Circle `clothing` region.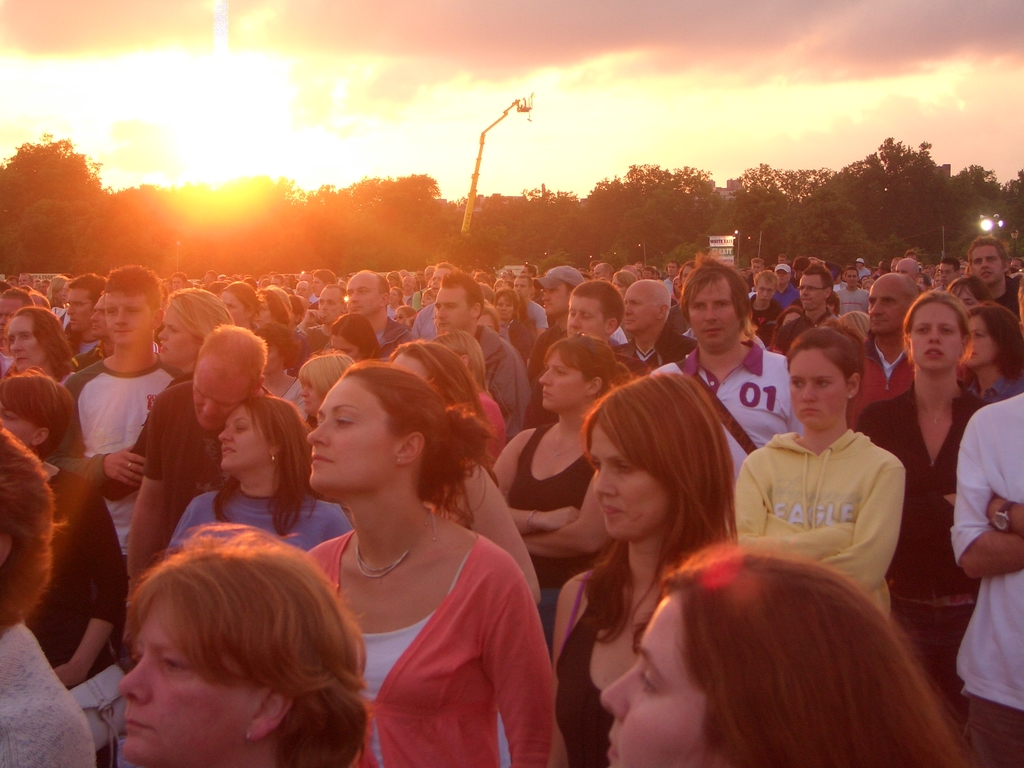
Region: <bbox>65, 335, 202, 564</bbox>.
